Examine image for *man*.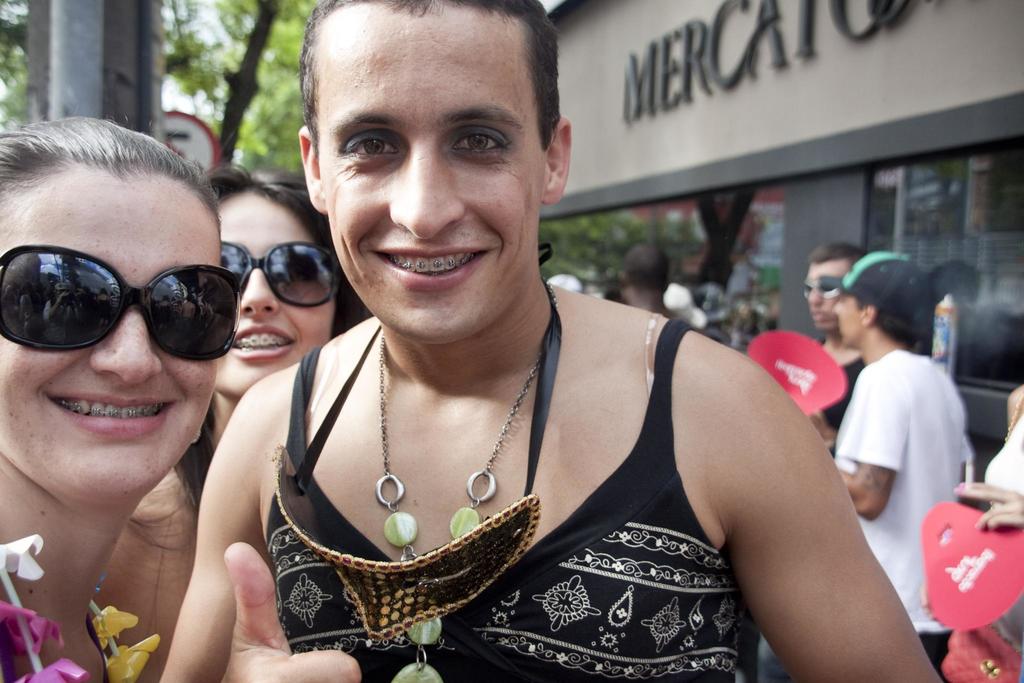
Examination result: {"left": 806, "top": 238, "right": 975, "bottom": 669}.
